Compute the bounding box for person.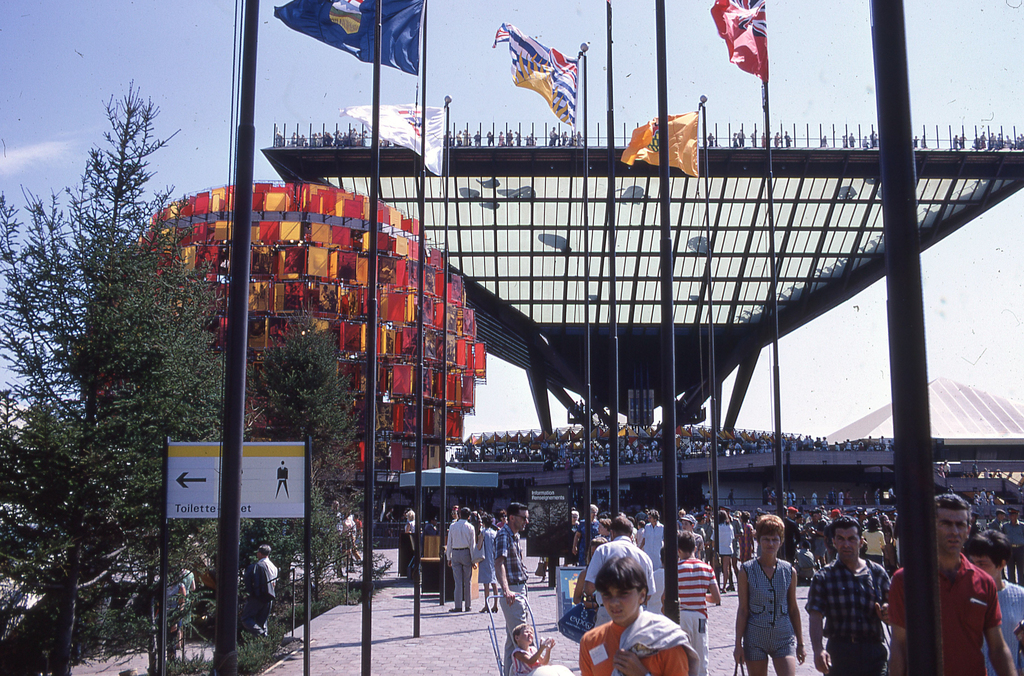
<box>884,488,1023,675</box>.
